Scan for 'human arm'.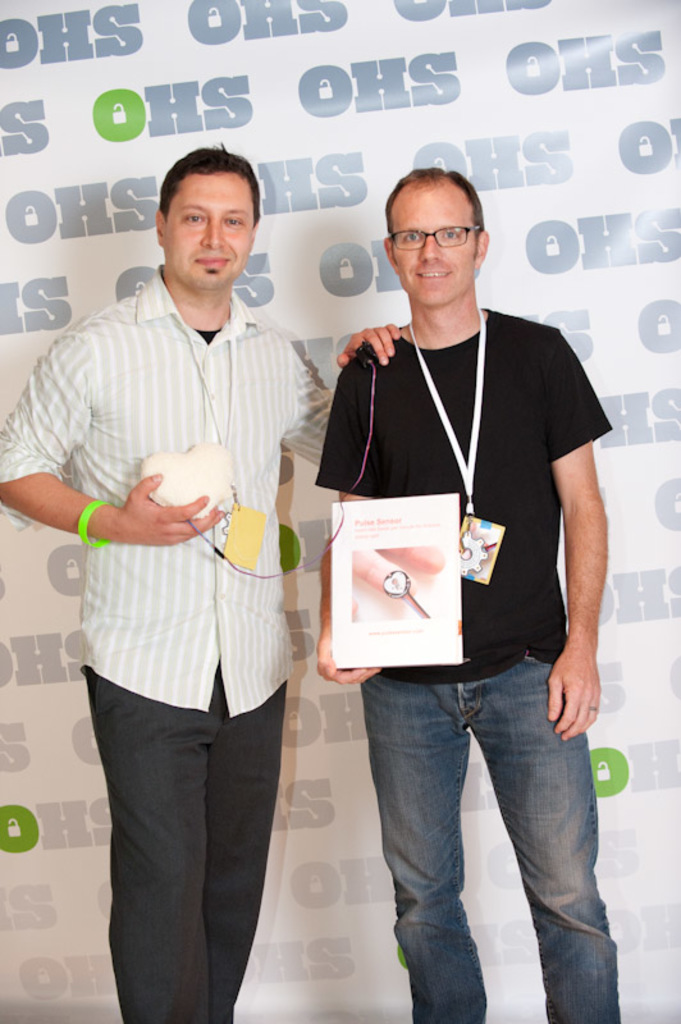
Scan result: box(0, 312, 229, 544).
